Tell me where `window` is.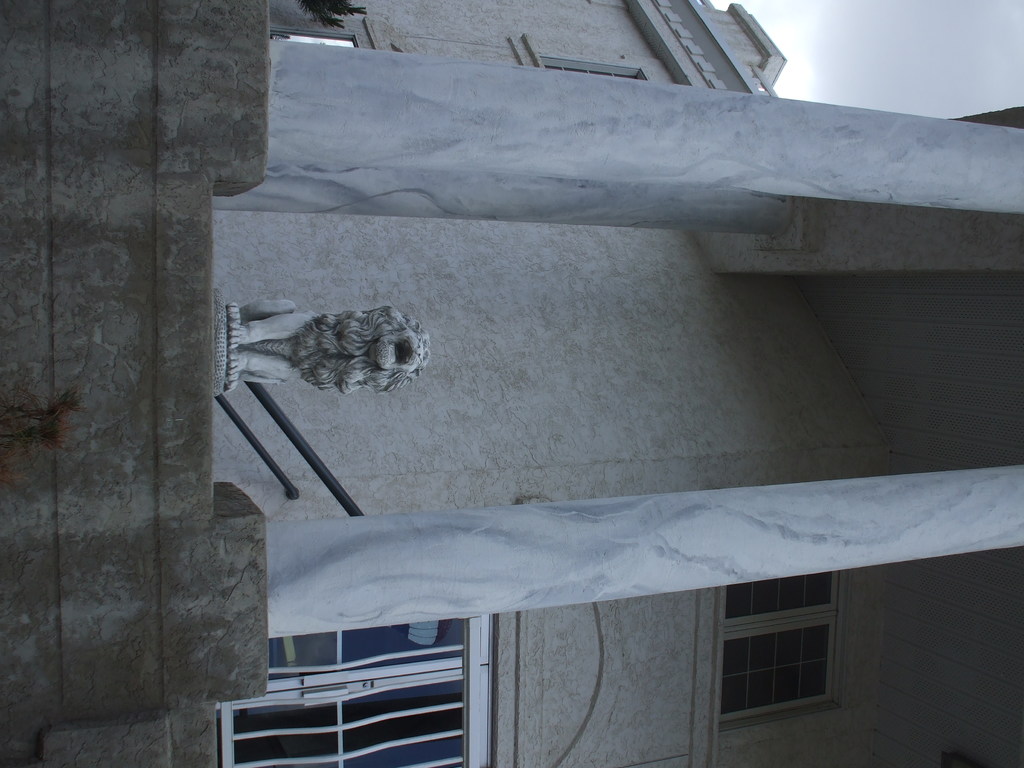
`window` is at 520 35 645 78.
